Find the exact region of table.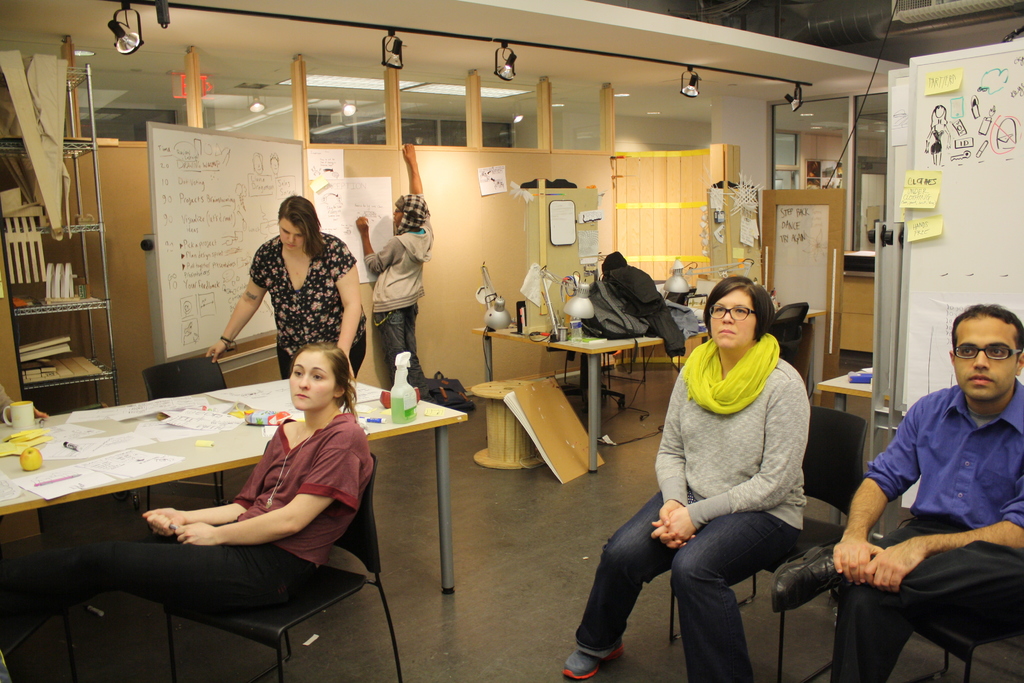
Exact region: select_region(819, 368, 874, 409).
